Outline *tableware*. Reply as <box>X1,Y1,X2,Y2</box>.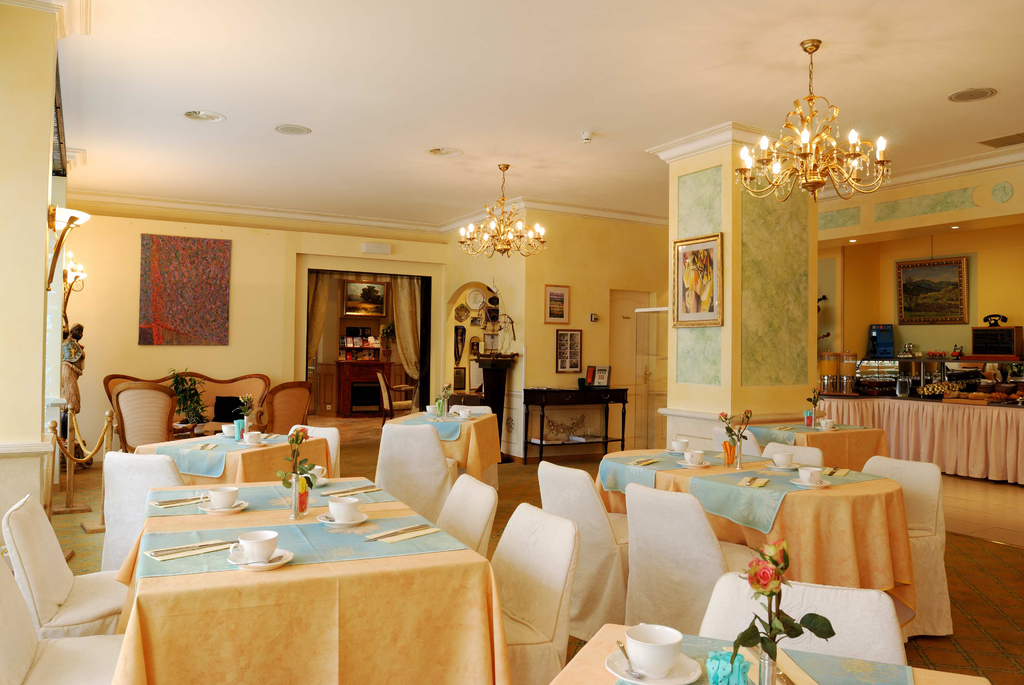
<box>797,462,825,483</box>.
